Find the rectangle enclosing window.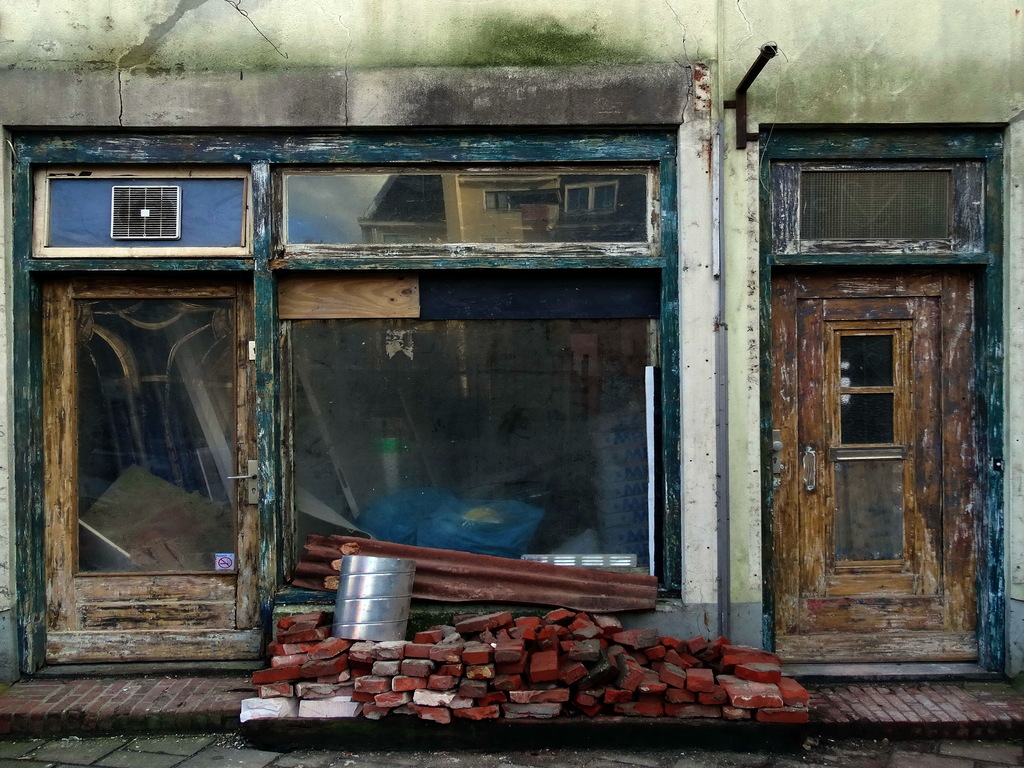
{"left": 761, "top": 132, "right": 991, "bottom": 281}.
